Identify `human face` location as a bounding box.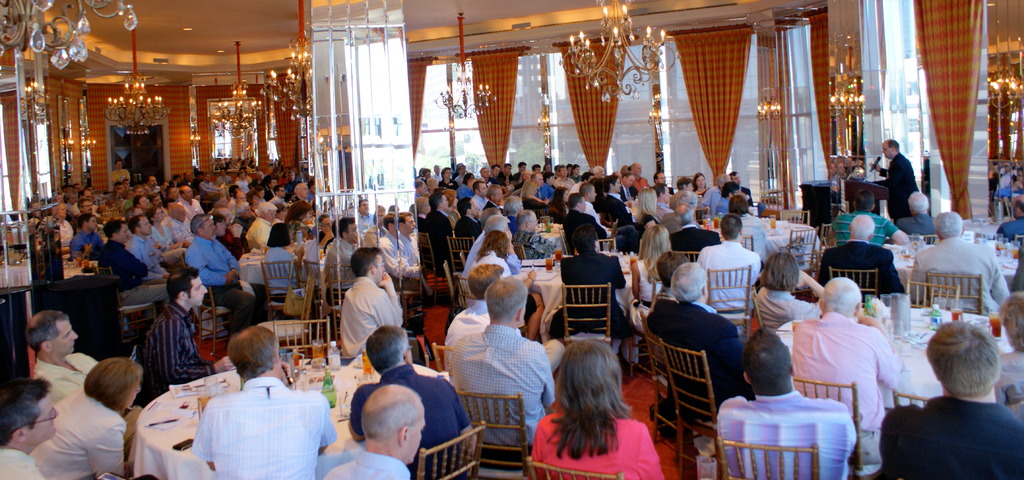
x1=129, y1=381, x2=140, y2=408.
